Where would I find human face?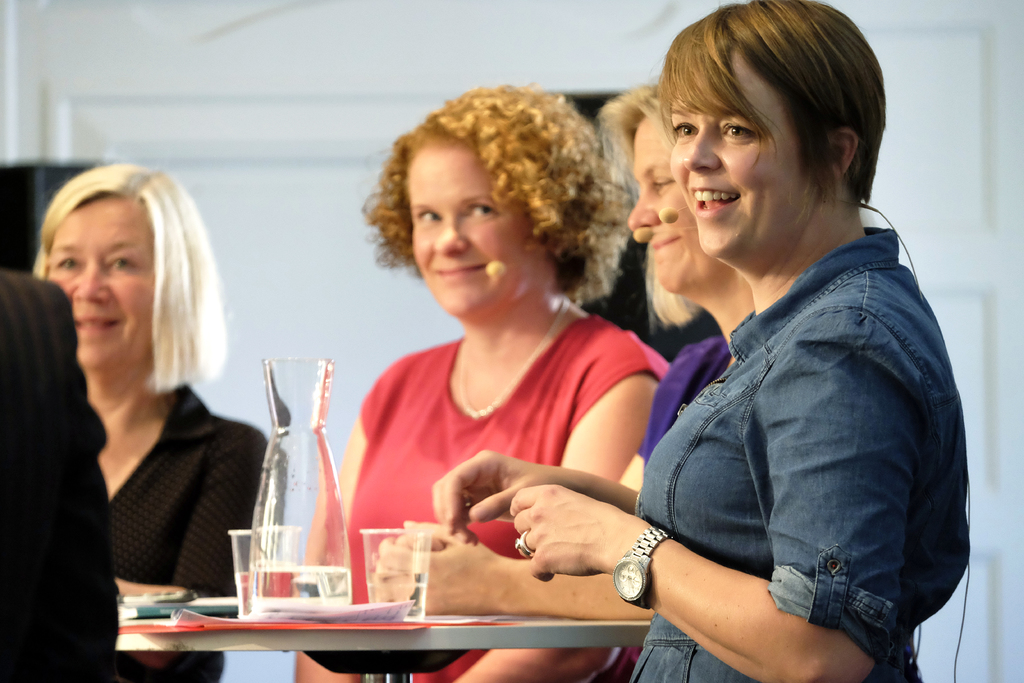
At [x1=395, y1=161, x2=540, y2=328].
